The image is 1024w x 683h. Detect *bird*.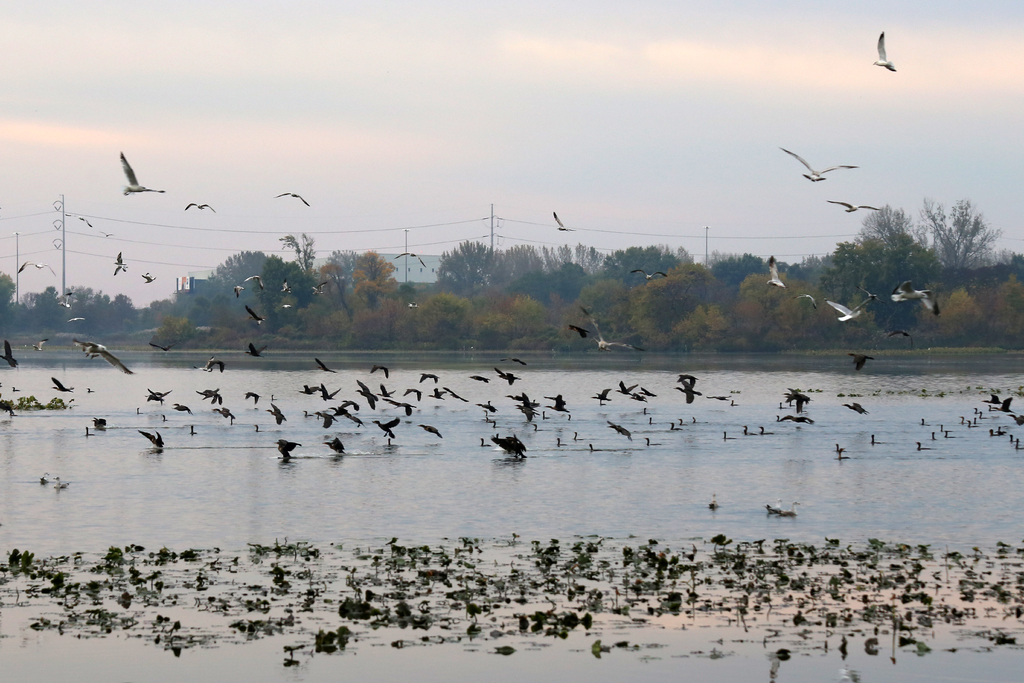
Detection: <box>372,418,398,438</box>.
